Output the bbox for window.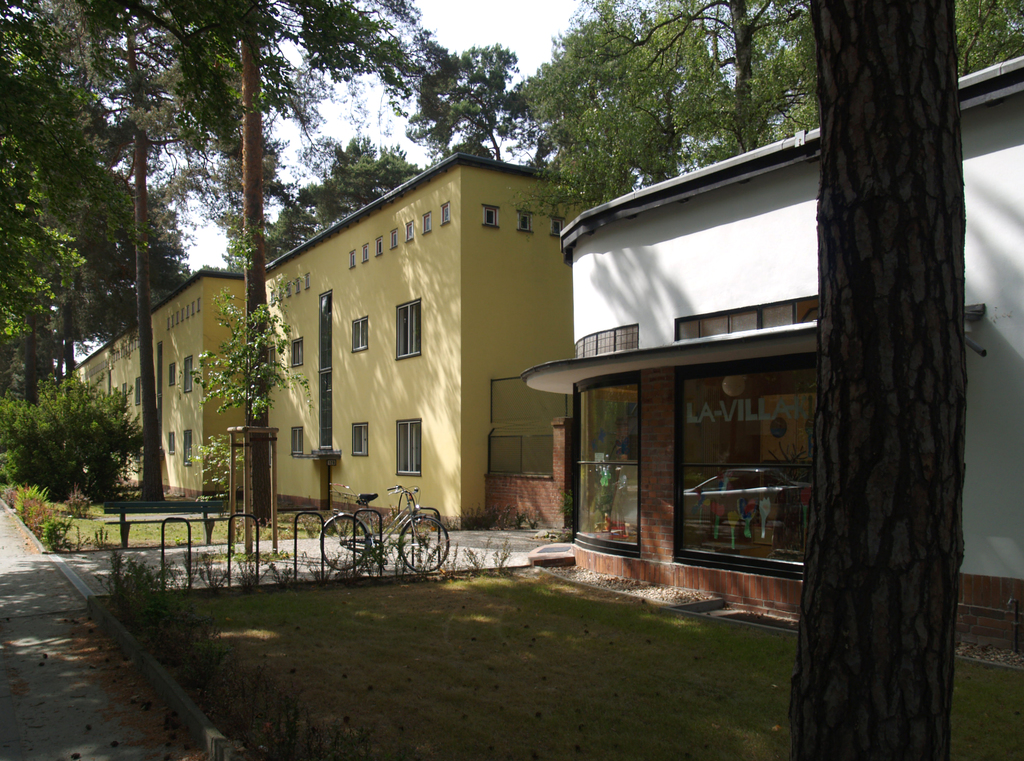
box(166, 361, 175, 385).
